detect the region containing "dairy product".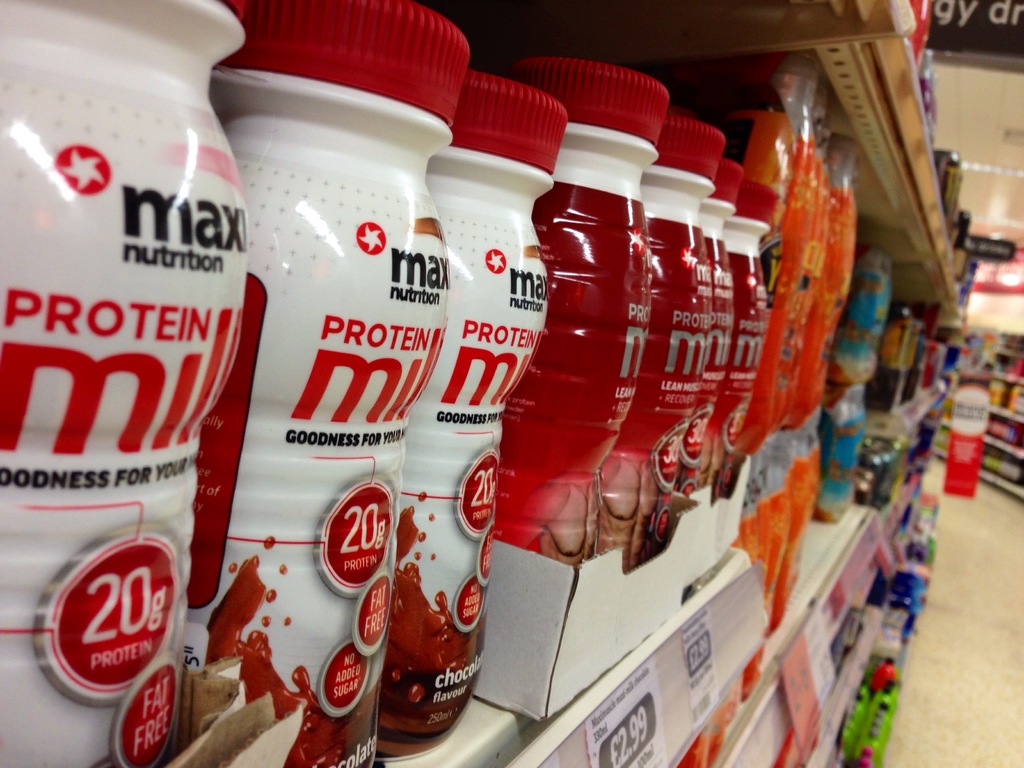
<region>620, 113, 715, 618</region>.
